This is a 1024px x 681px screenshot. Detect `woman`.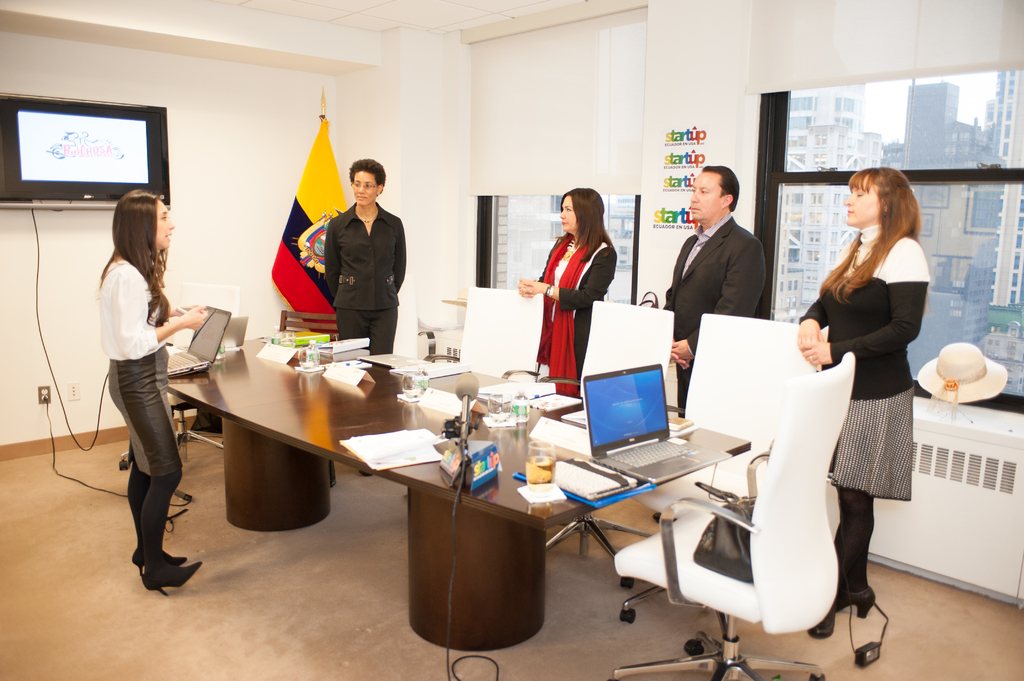
x1=95, y1=190, x2=206, y2=584.
